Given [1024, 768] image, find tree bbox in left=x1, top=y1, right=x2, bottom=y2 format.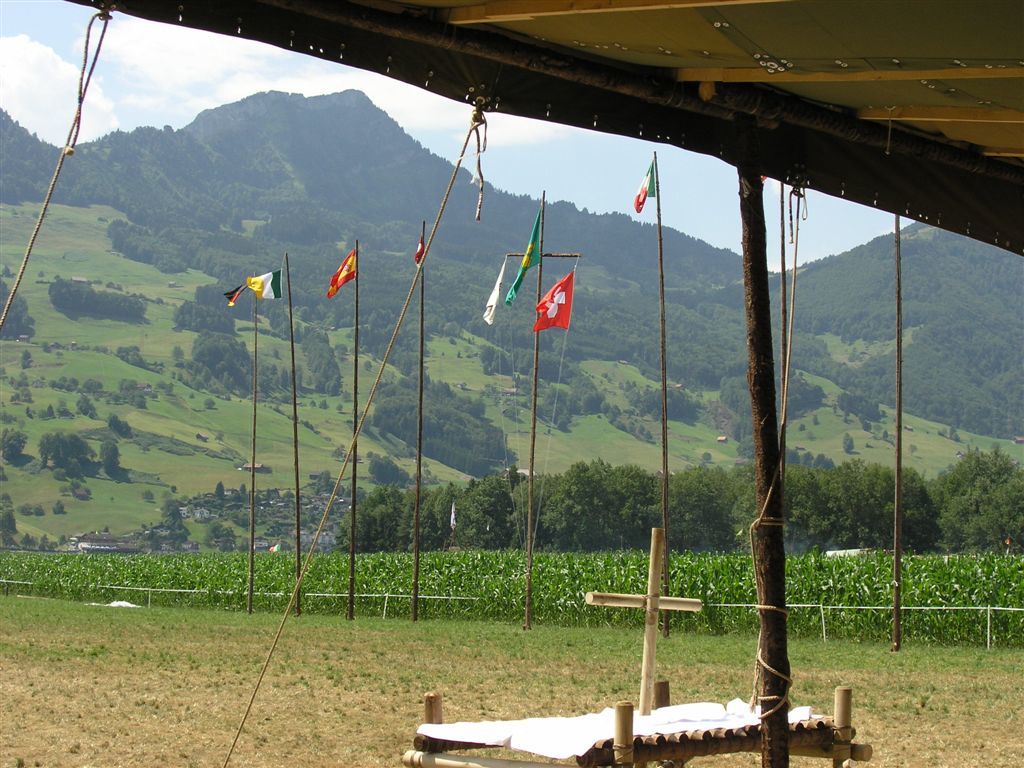
left=126, top=389, right=145, bottom=409.
